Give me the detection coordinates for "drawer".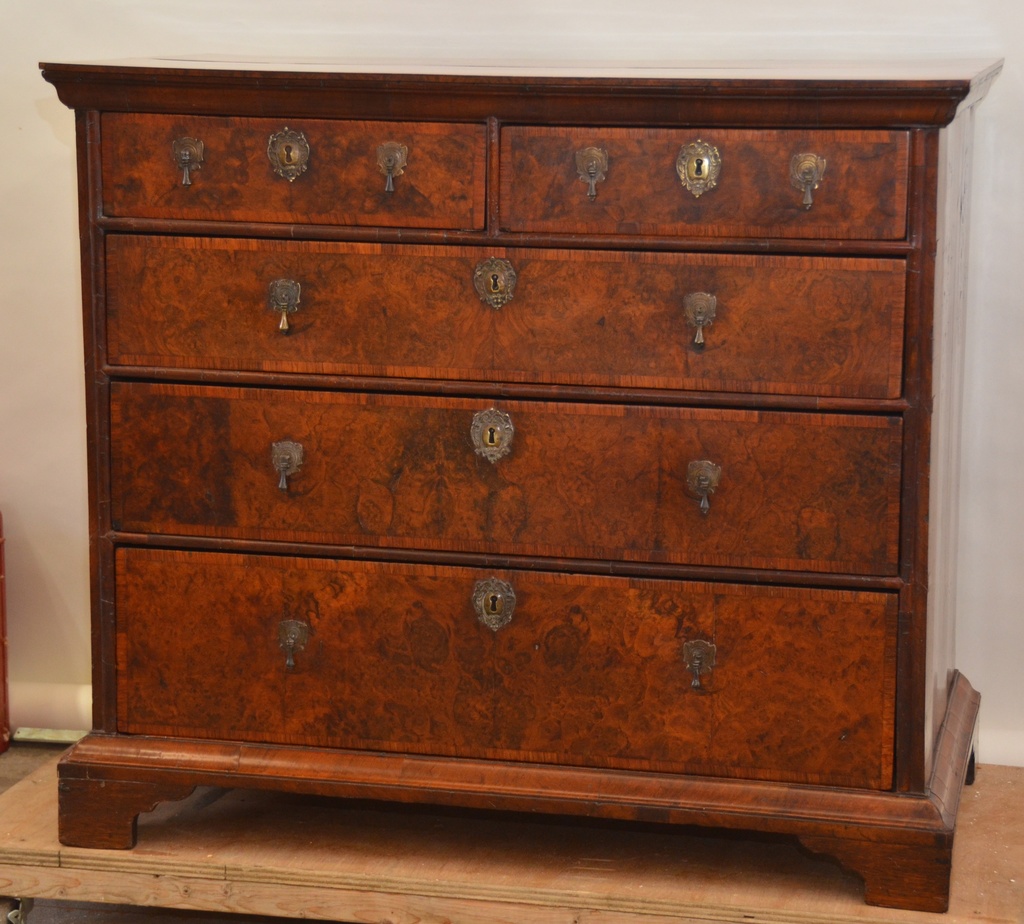
109:379:893:576.
